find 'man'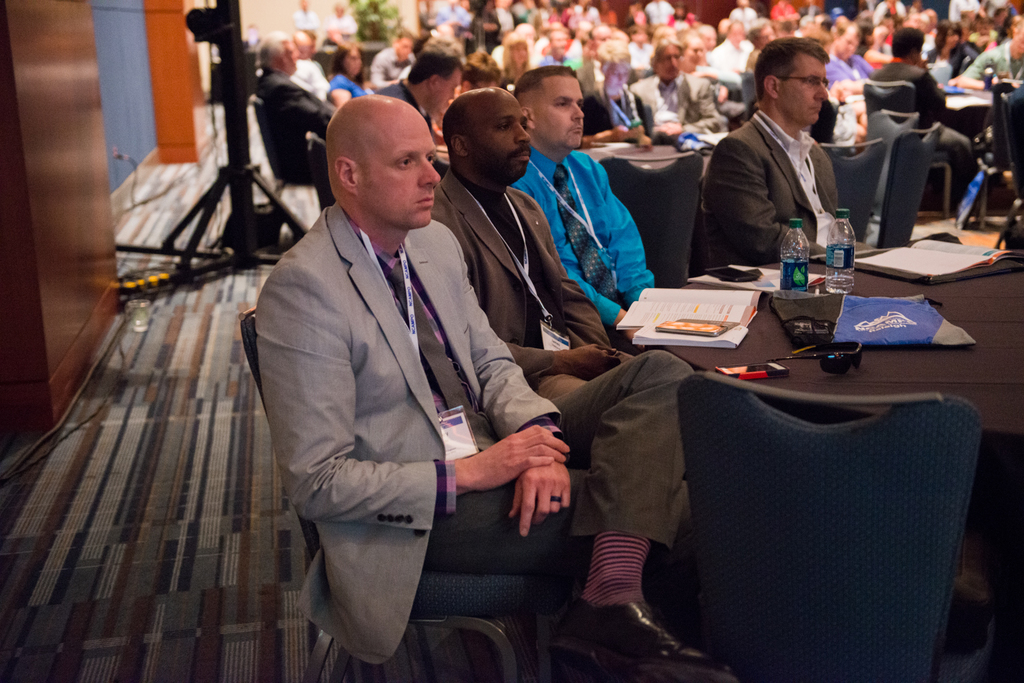
<box>863,15,989,220</box>
